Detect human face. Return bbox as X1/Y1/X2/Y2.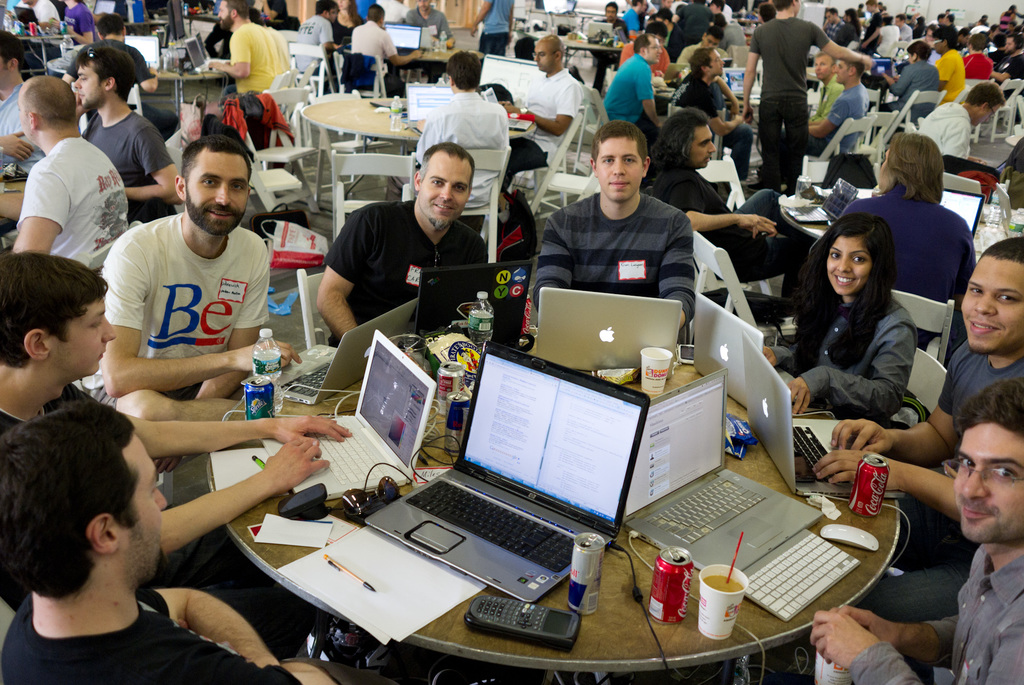
330/9/337/22.
